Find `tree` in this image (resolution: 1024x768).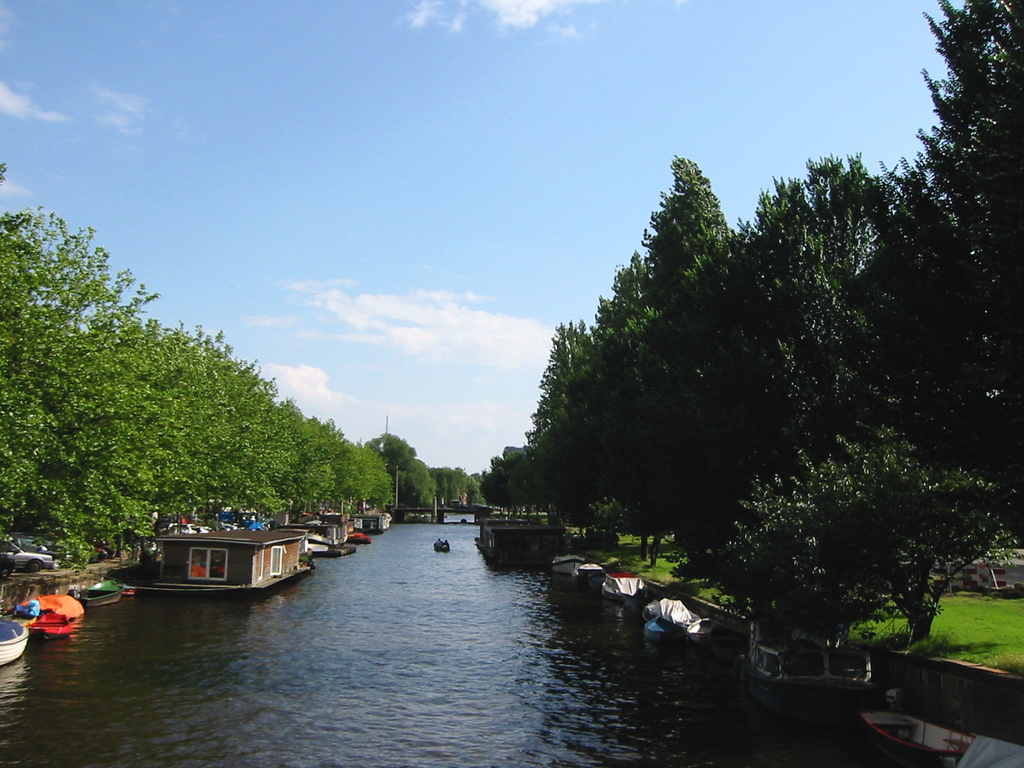
{"left": 854, "top": 0, "right": 1023, "bottom": 549}.
